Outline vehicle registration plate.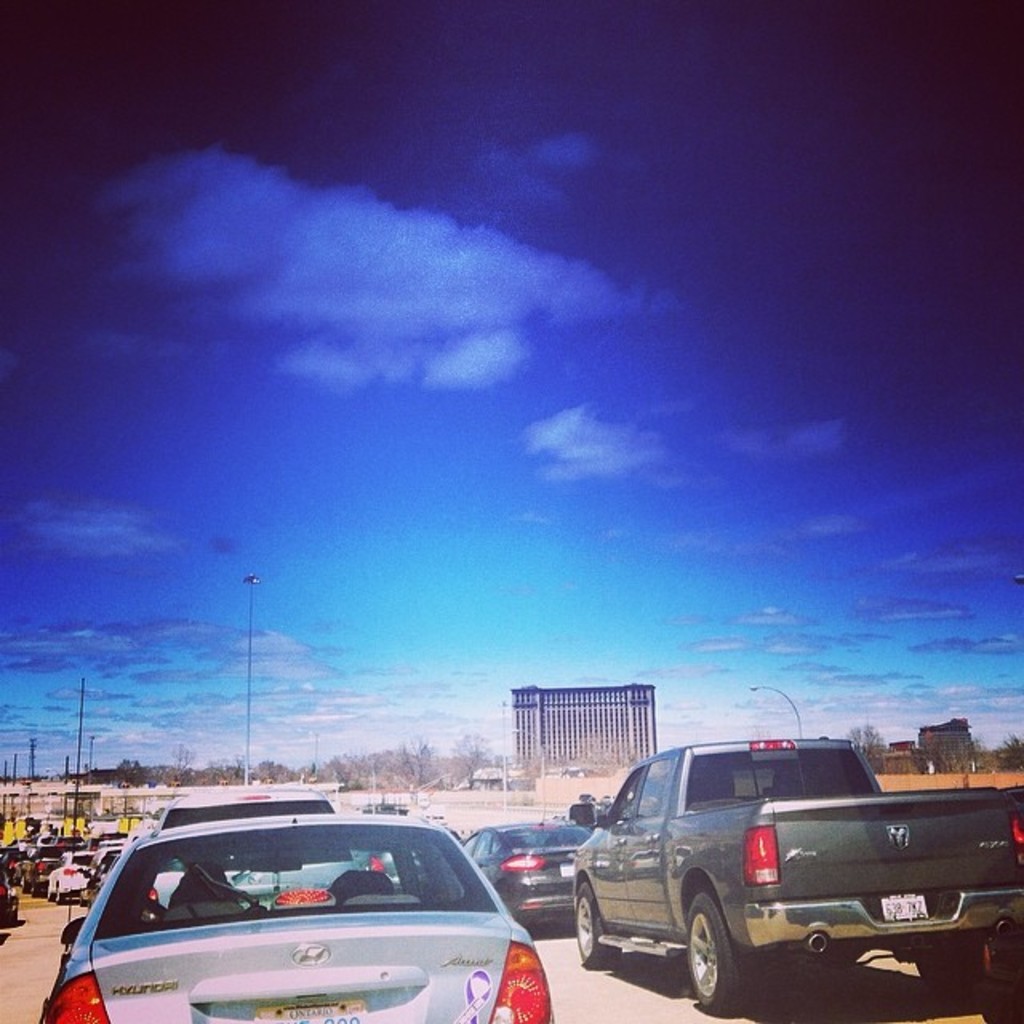
Outline: [x1=874, y1=893, x2=928, y2=925].
